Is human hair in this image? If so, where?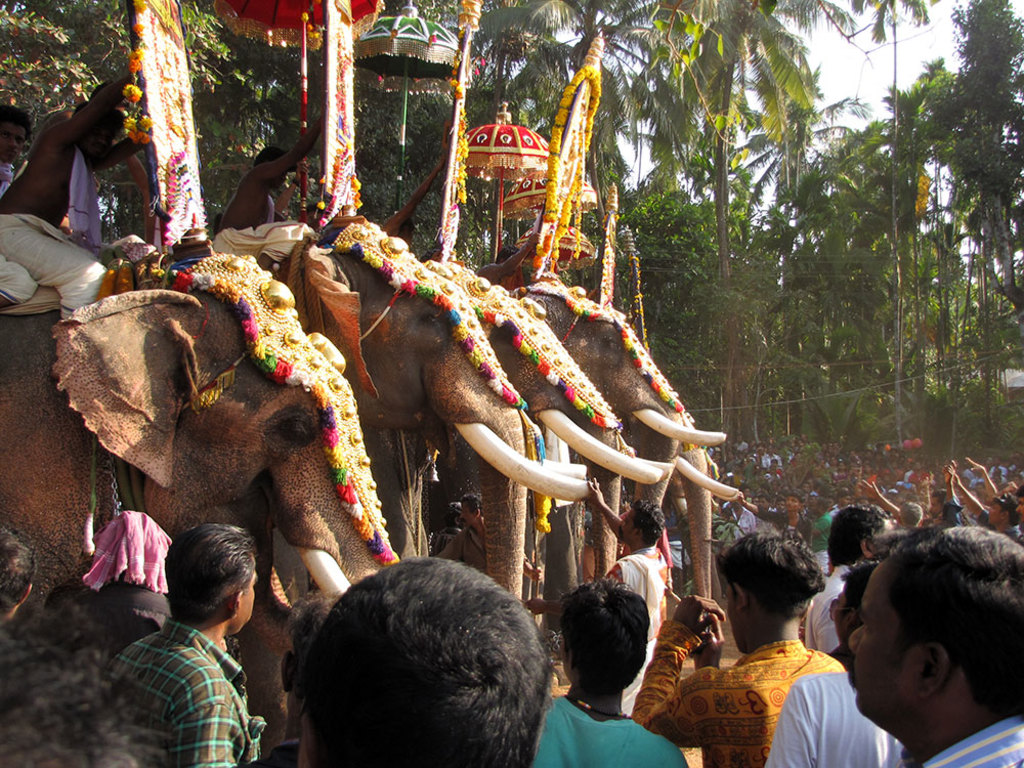
Yes, at {"left": 0, "top": 589, "right": 183, "bottom": 767}.
